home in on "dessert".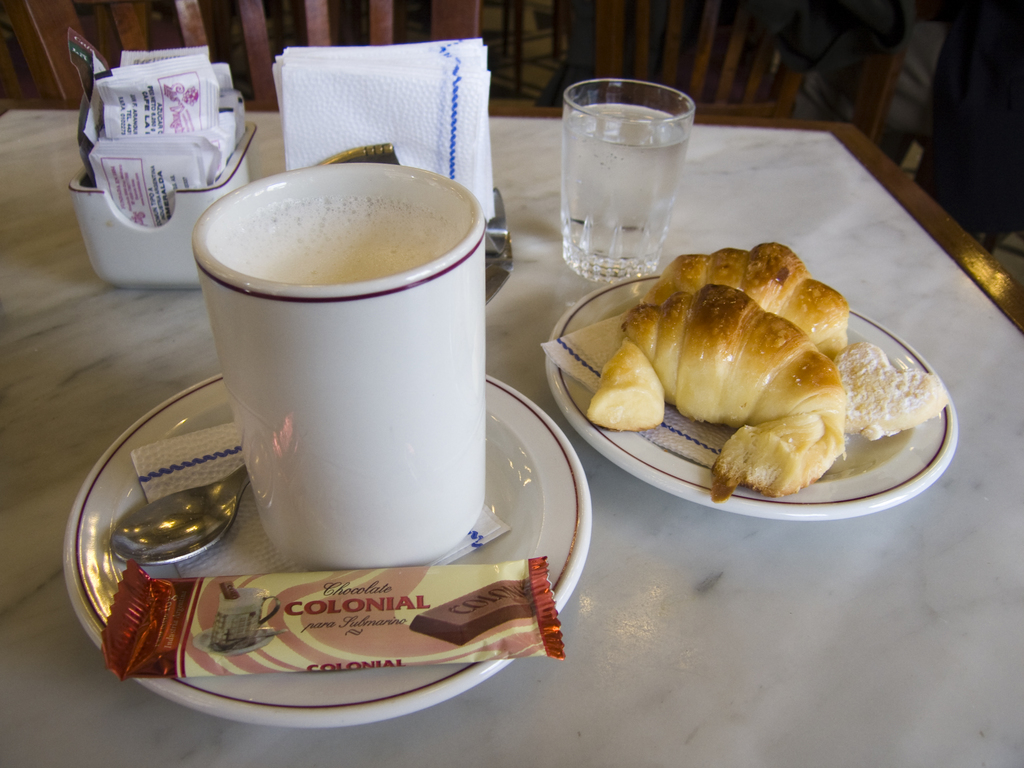
Homed in at [584, 239, 857, 500].
